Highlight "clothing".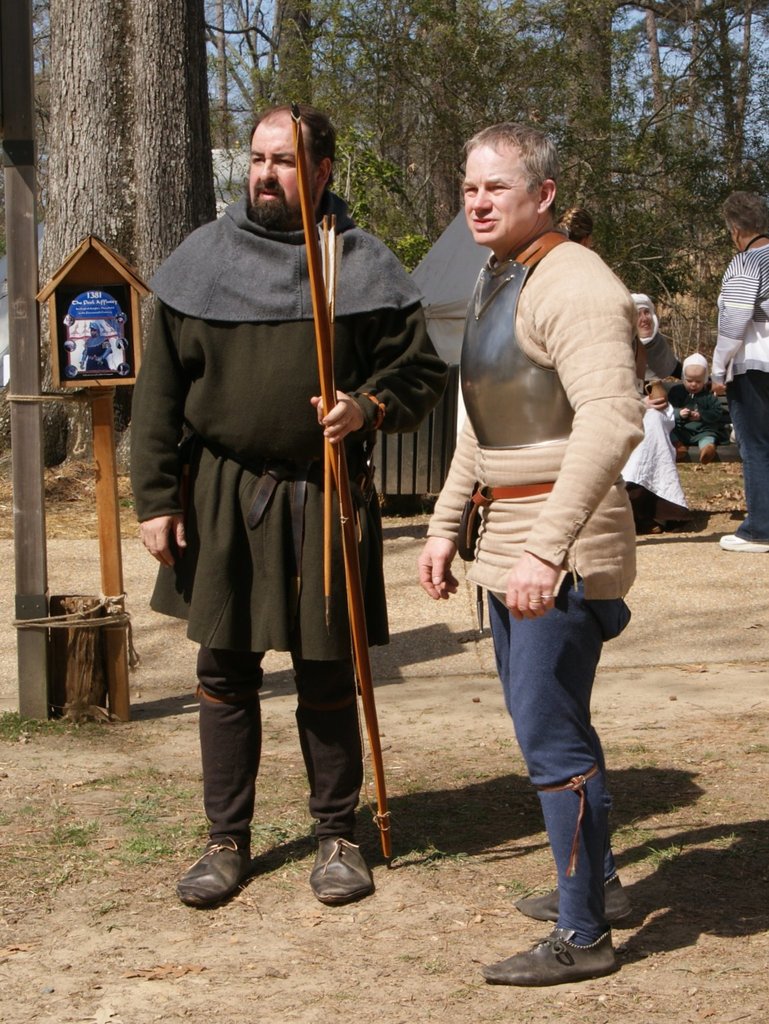
Highlighted region: [79, 336, 113, 373].
